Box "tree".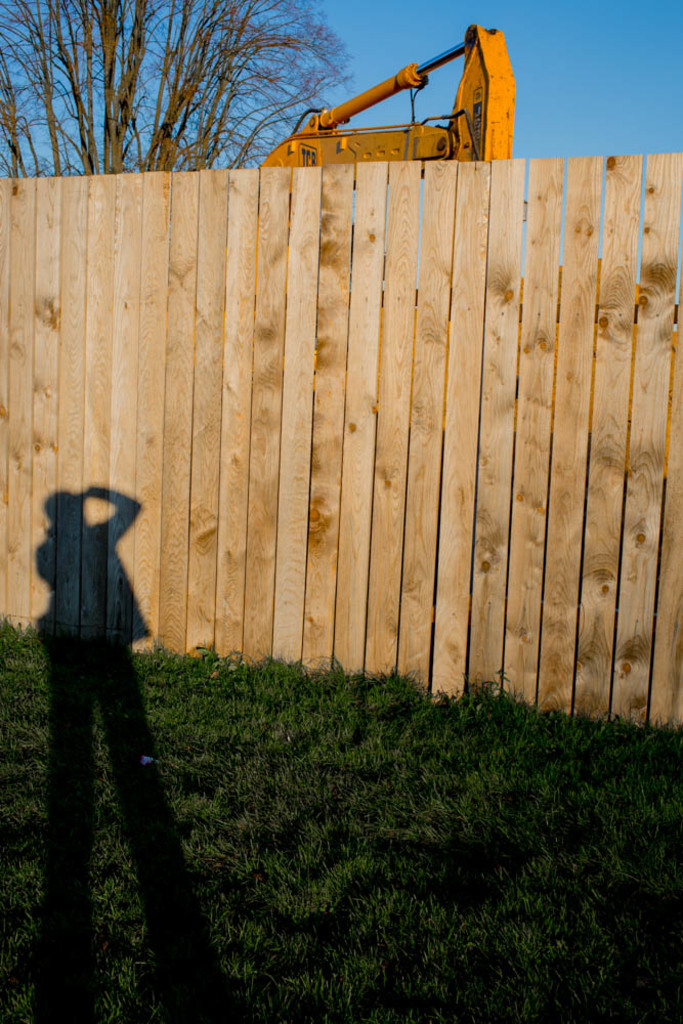
bbox=[0, 0, 355, 179].
